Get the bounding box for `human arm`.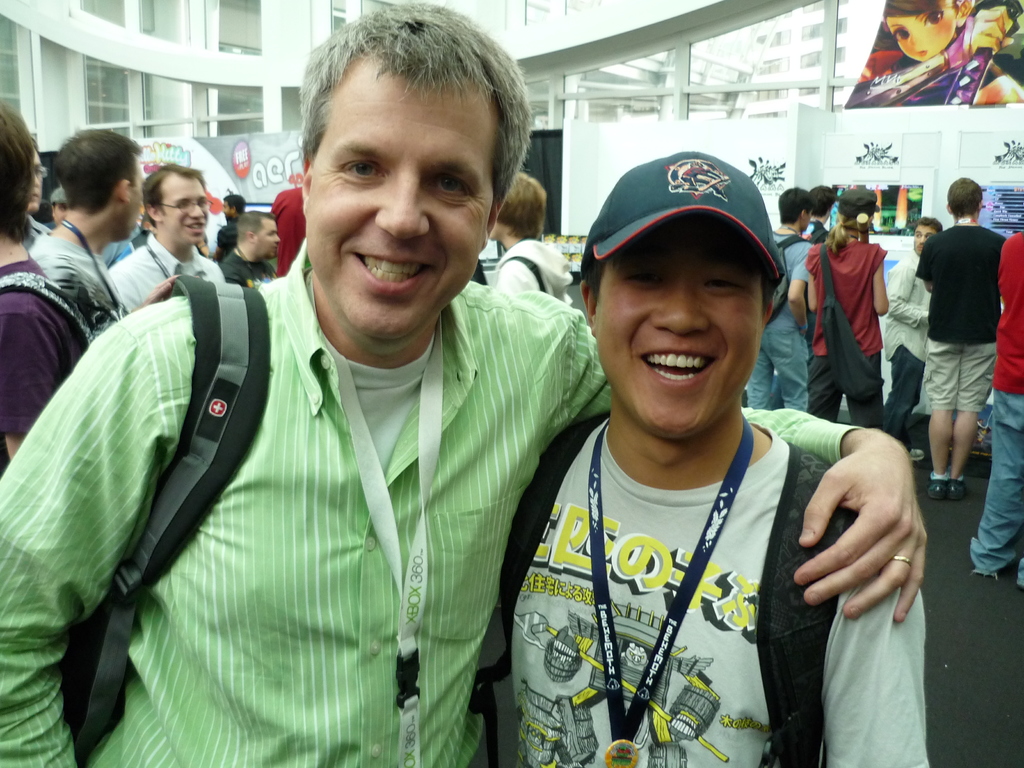
0:321:68:462.
